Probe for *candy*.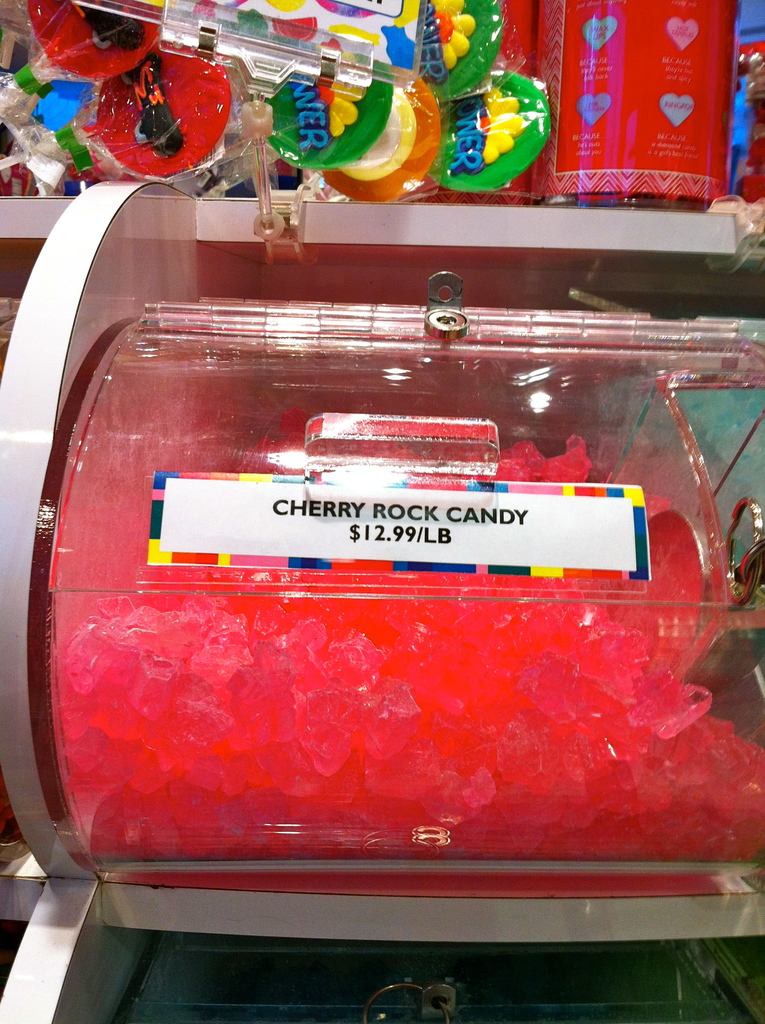
Probe result: <bbox>92, 44, 231, 177</bbox>.
